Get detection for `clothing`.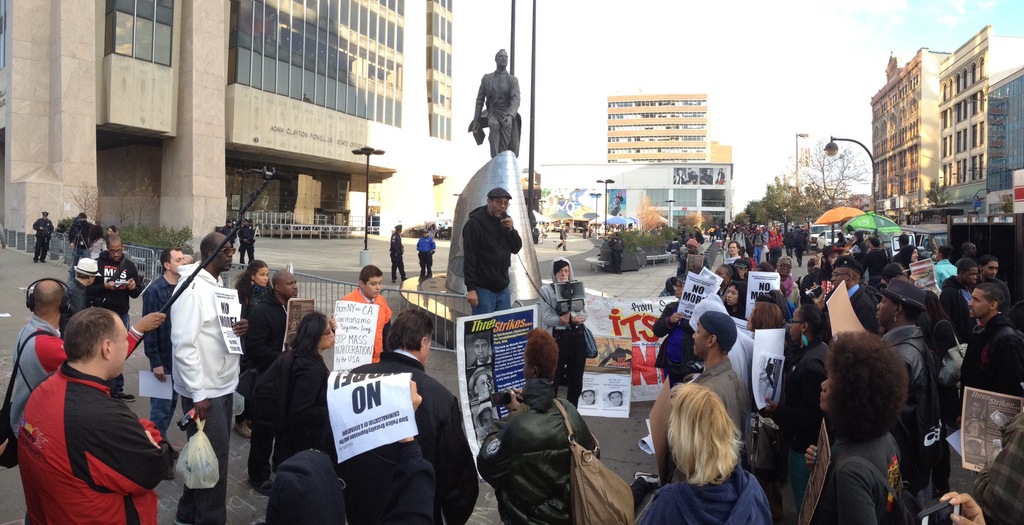
Detection: crop(634, 461, 779, 524).
